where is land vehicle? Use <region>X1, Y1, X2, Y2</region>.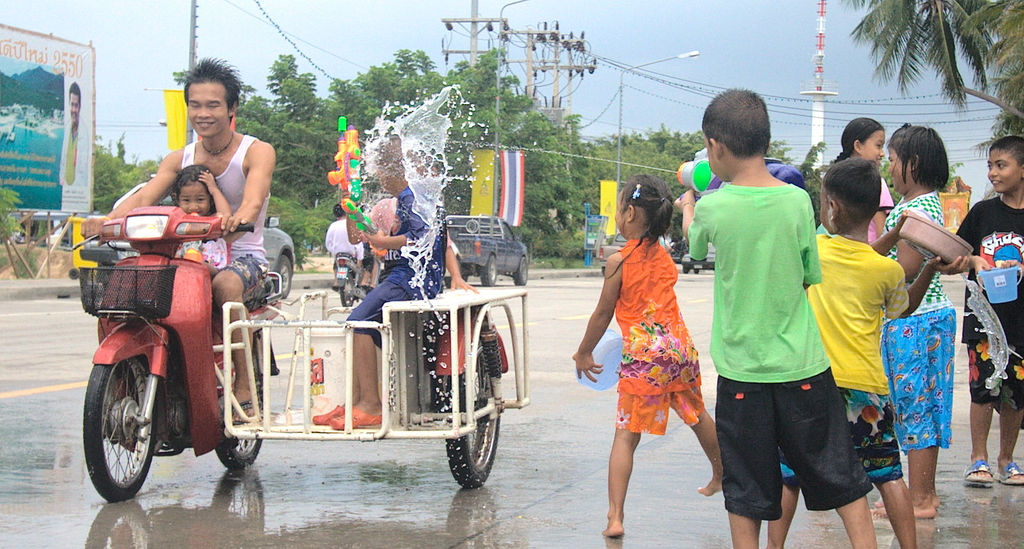
<region>598, 229, 626, 278</region>.
